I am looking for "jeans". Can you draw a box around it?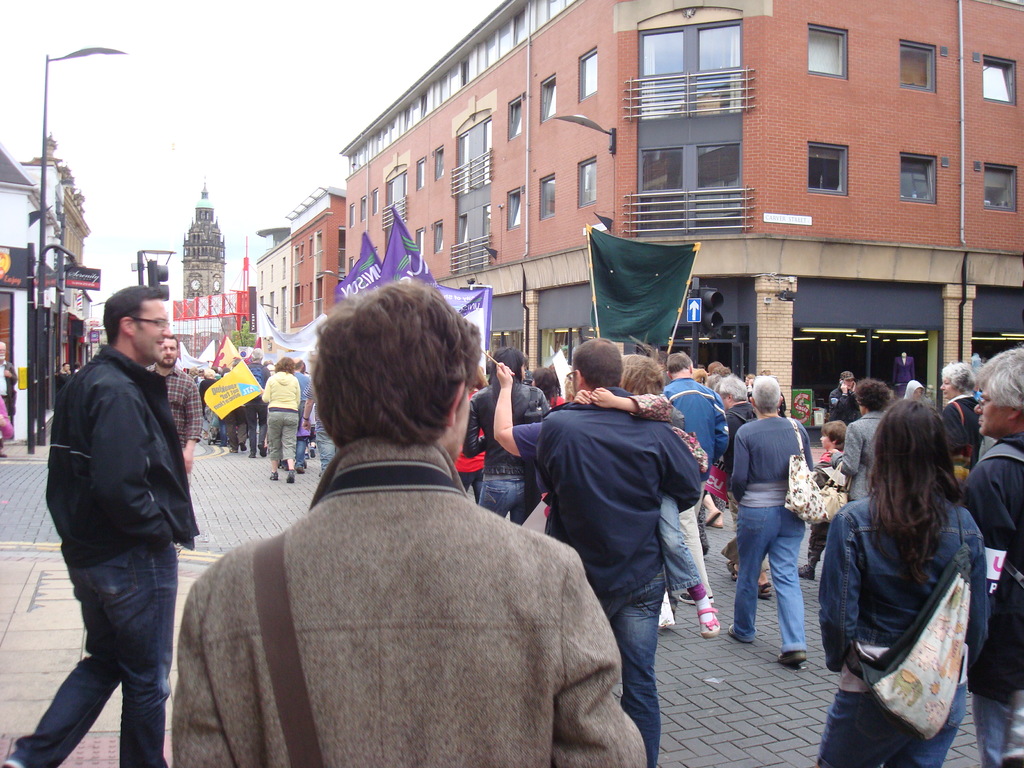
Sure, the bounding box is (x1=659, y1=490, x2=699, y2=588).
